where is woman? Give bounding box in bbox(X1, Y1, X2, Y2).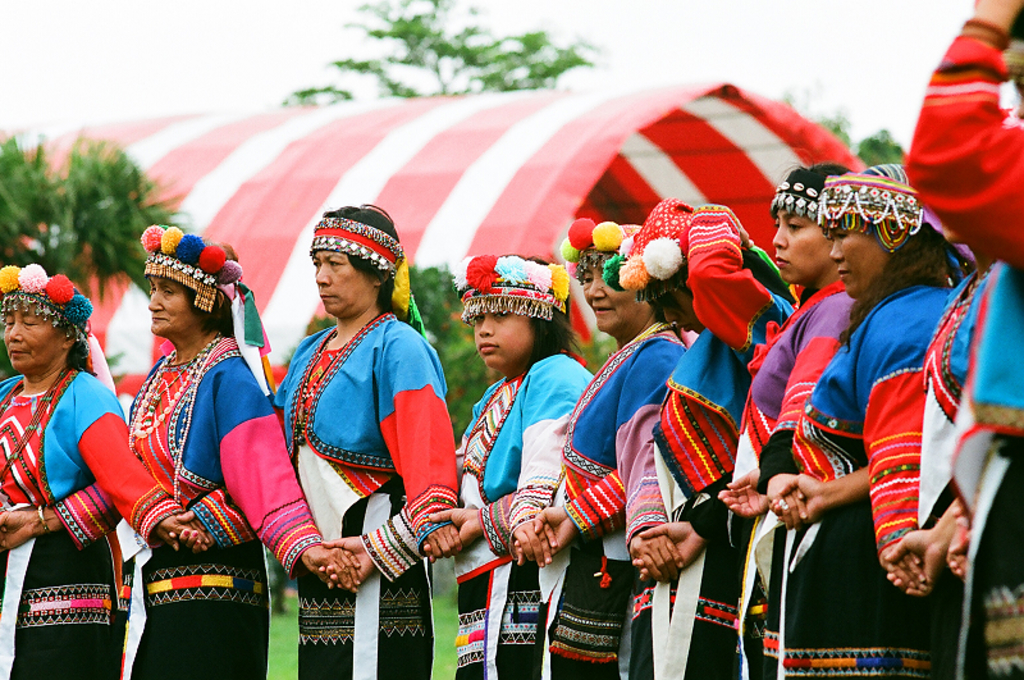
bbox(713, 166, 865, 674).
